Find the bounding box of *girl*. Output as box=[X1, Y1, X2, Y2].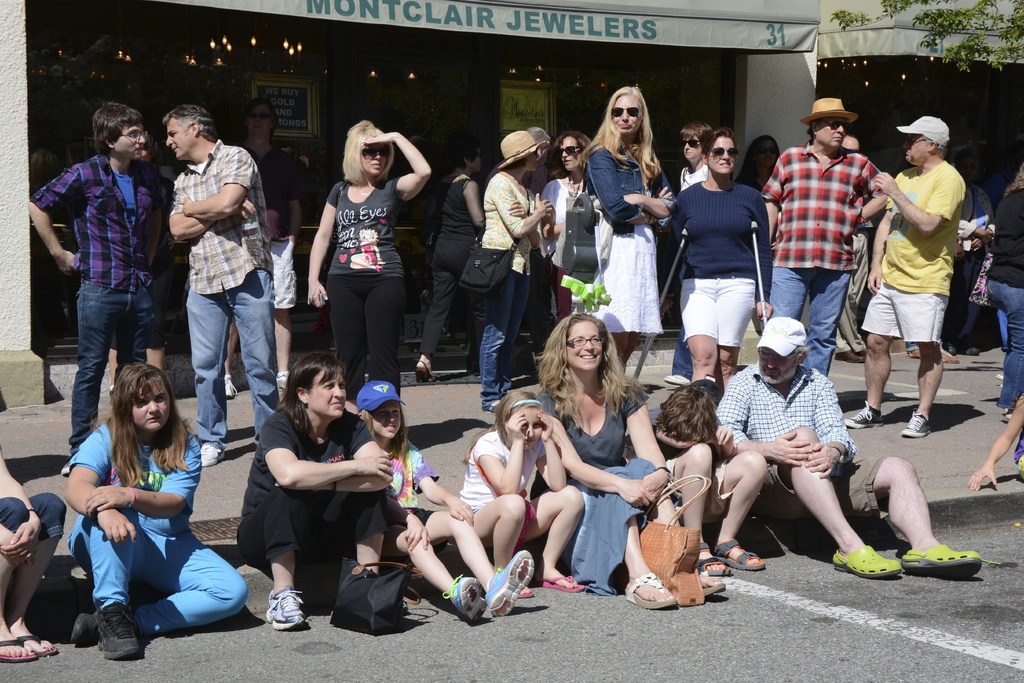
box=[310, 111, 425, 400].
